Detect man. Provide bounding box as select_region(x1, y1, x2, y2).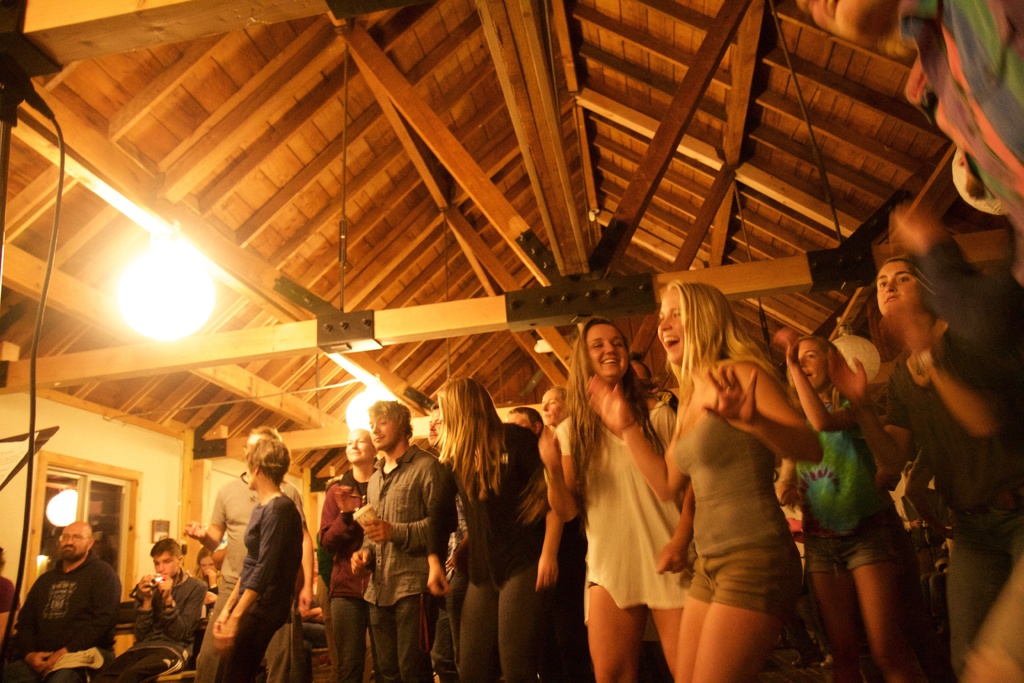
select_region(94, 533, 205, 682).
